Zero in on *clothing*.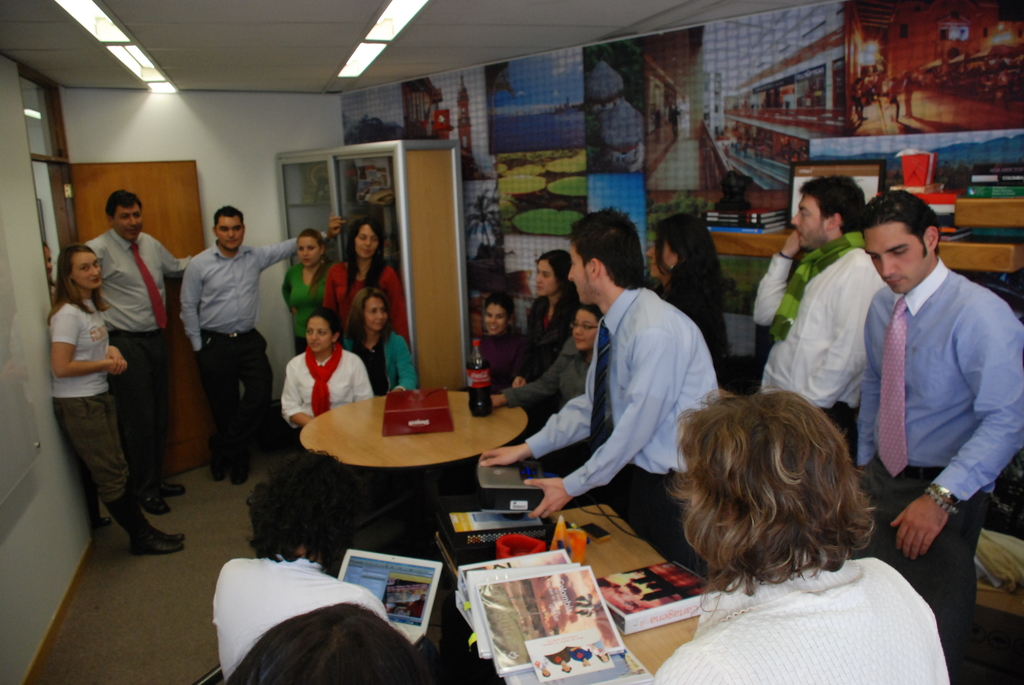
Zeroed in: detection(325, 251, 420, 338).
